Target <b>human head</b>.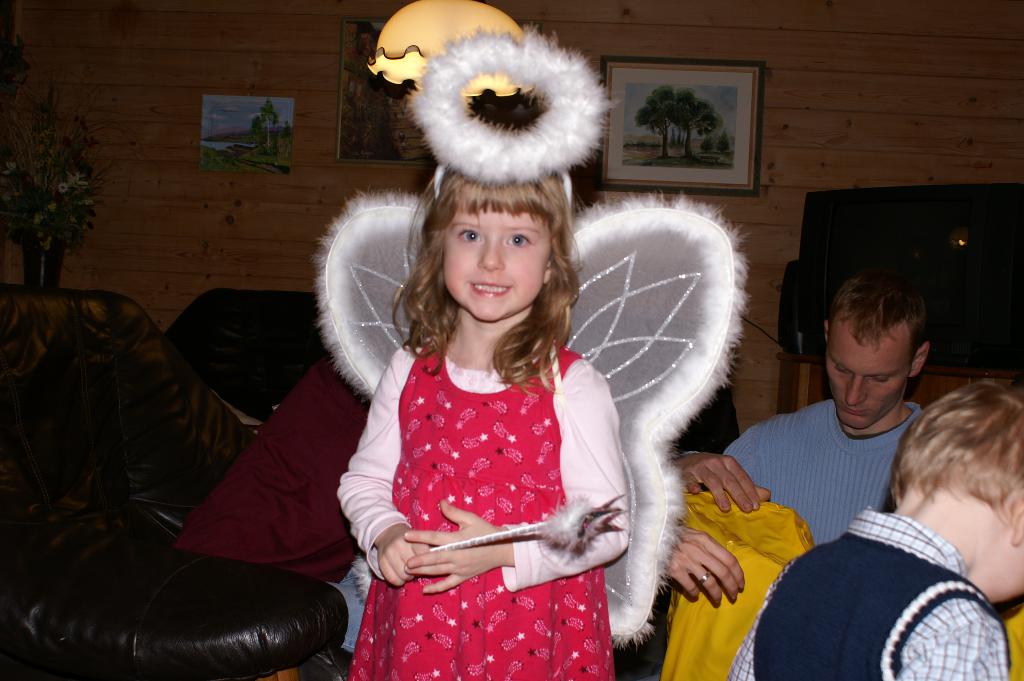
Target region: [x1=397, y1=137, x2=566, y2=303].
